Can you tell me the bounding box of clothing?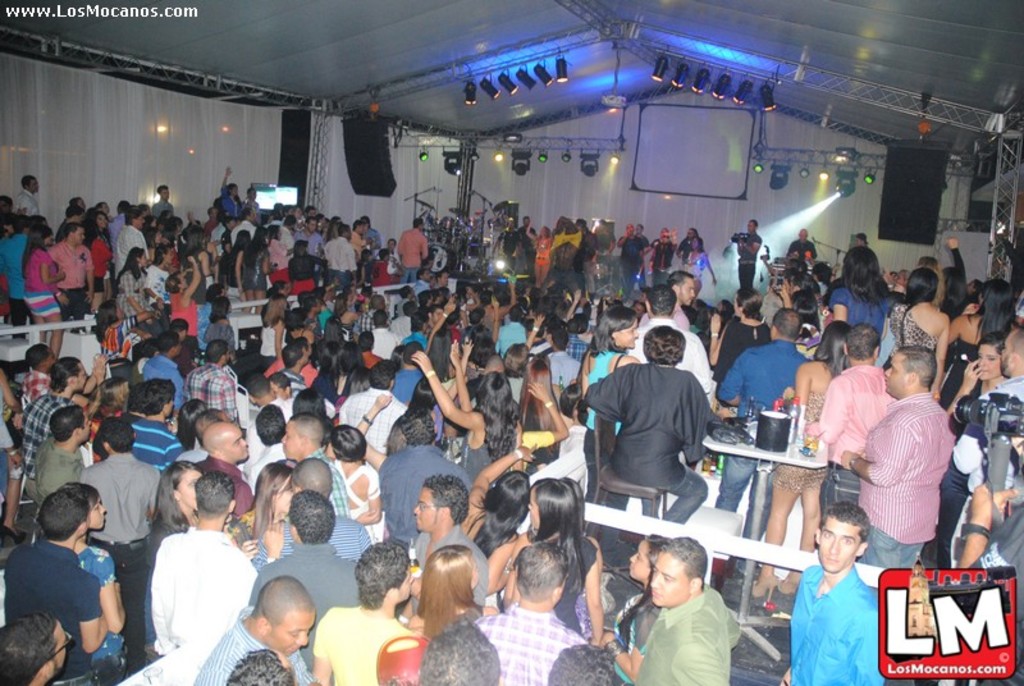
[left=883, top=299, right=936, bottom=348].
